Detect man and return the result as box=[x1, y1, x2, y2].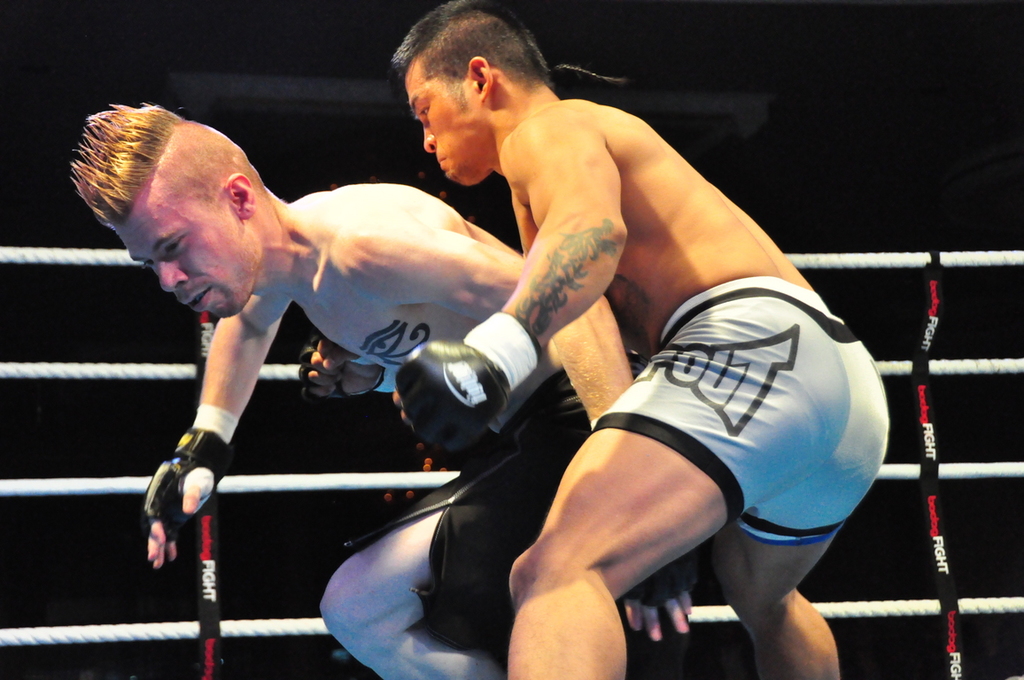
box=[392, 0, 889, 679].
